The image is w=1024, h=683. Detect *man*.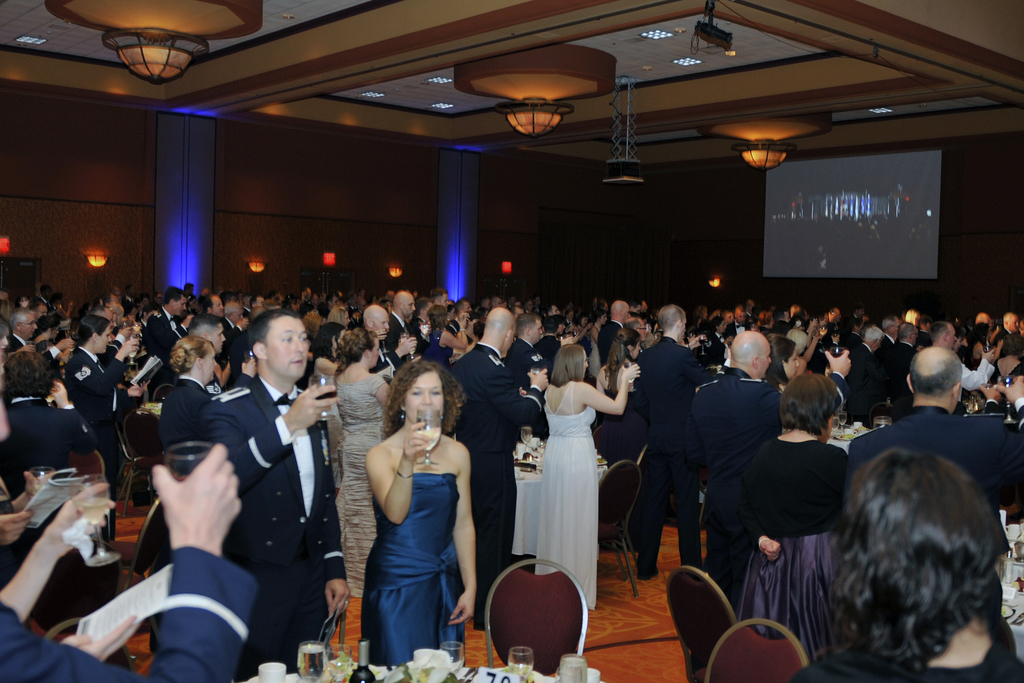
Detection: x1=433 y1=288 x2=452 y2=308.
